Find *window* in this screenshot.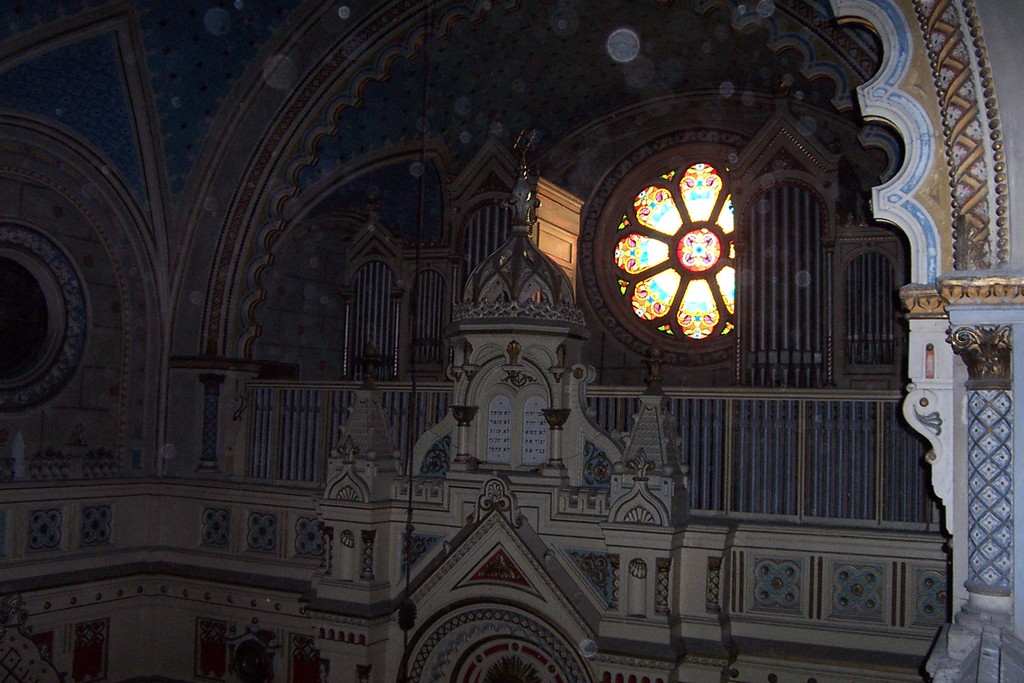
The bounding box for *window* is l=604, t=148, r=762, b=345.
